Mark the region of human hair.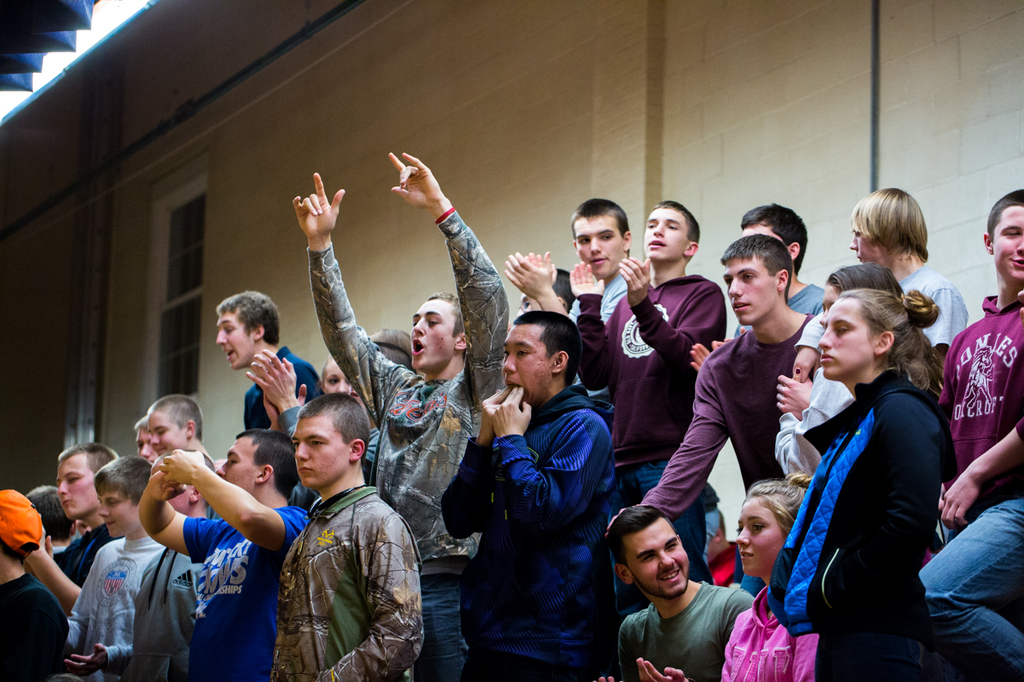
Region: bbox=[823, 265, 901, 296].
